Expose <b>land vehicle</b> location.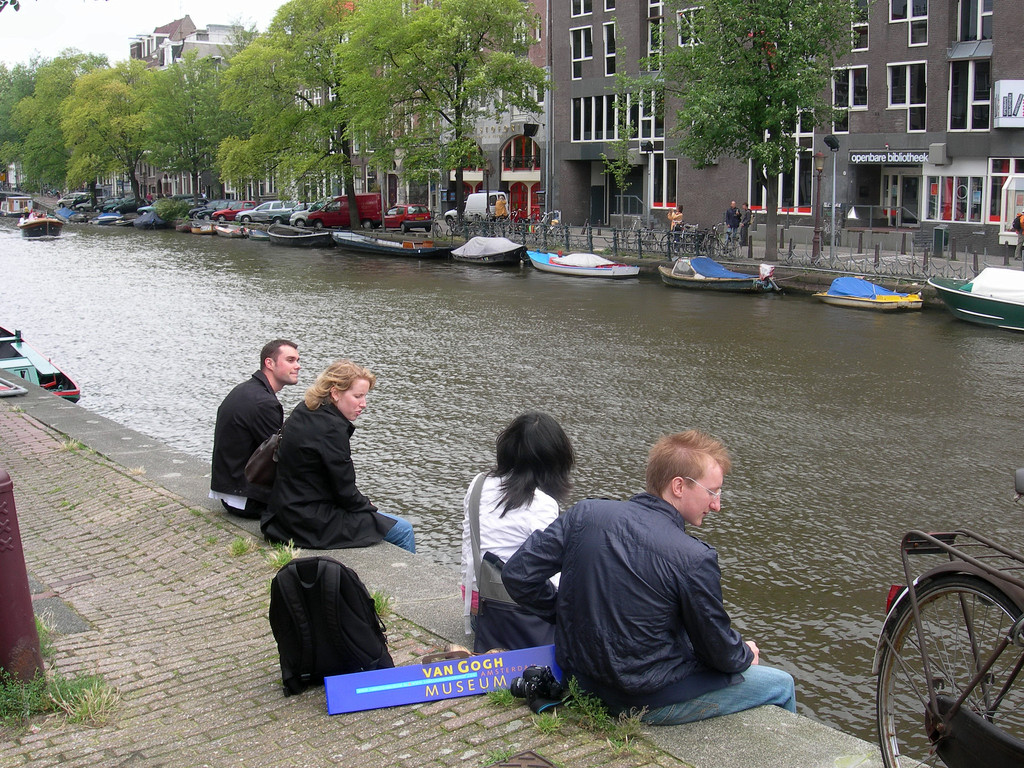
Exposed at 836:520:1023:748.
